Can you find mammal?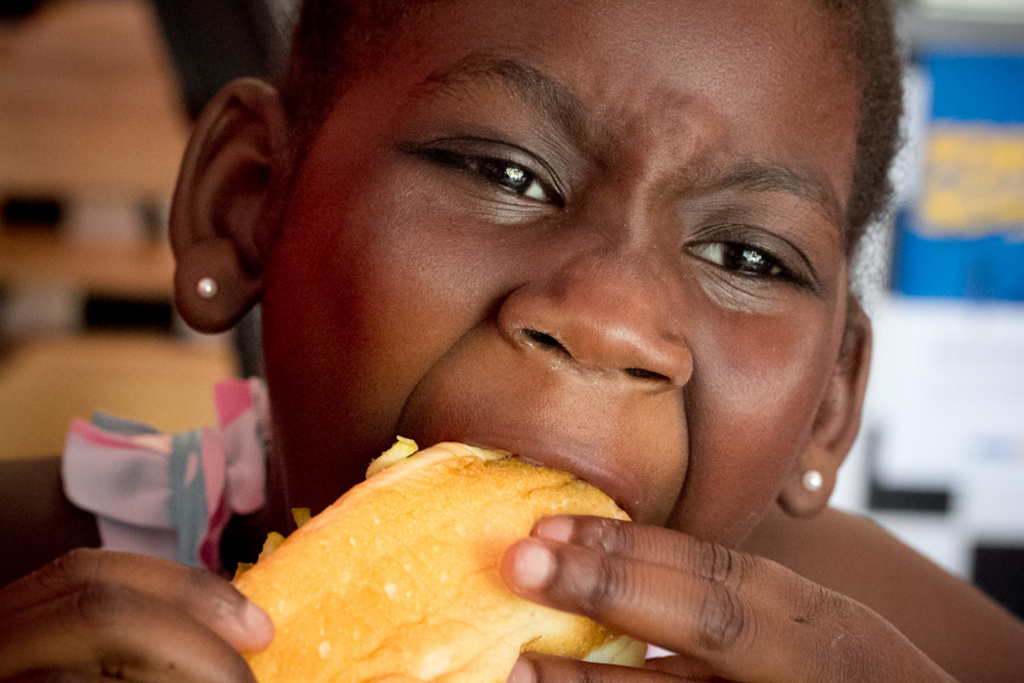
Yes, bounding box: pyautogui.locateOnScreen(114, 0, 1023, 655).
